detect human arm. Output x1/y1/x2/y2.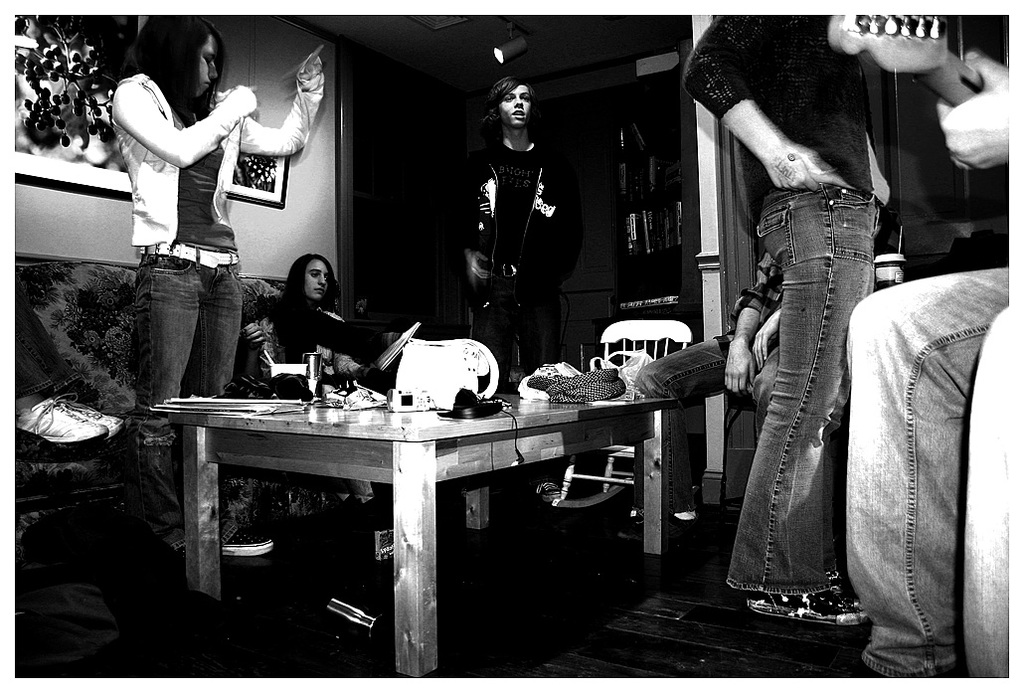
501/168/592/288.
